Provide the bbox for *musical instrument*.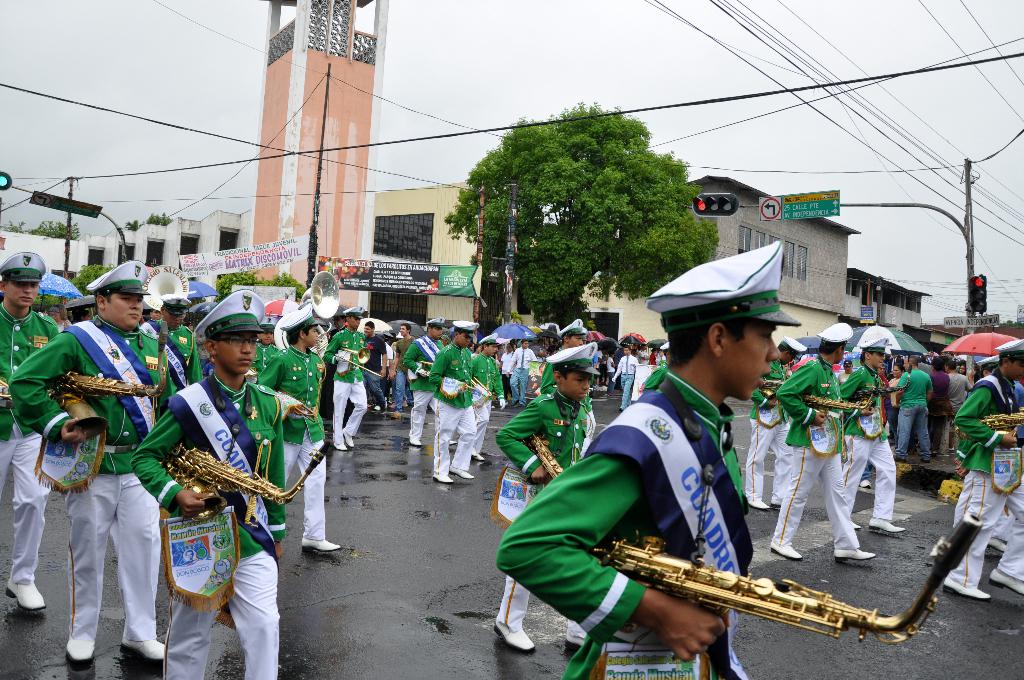
locate(464, 368, 506, 414).
